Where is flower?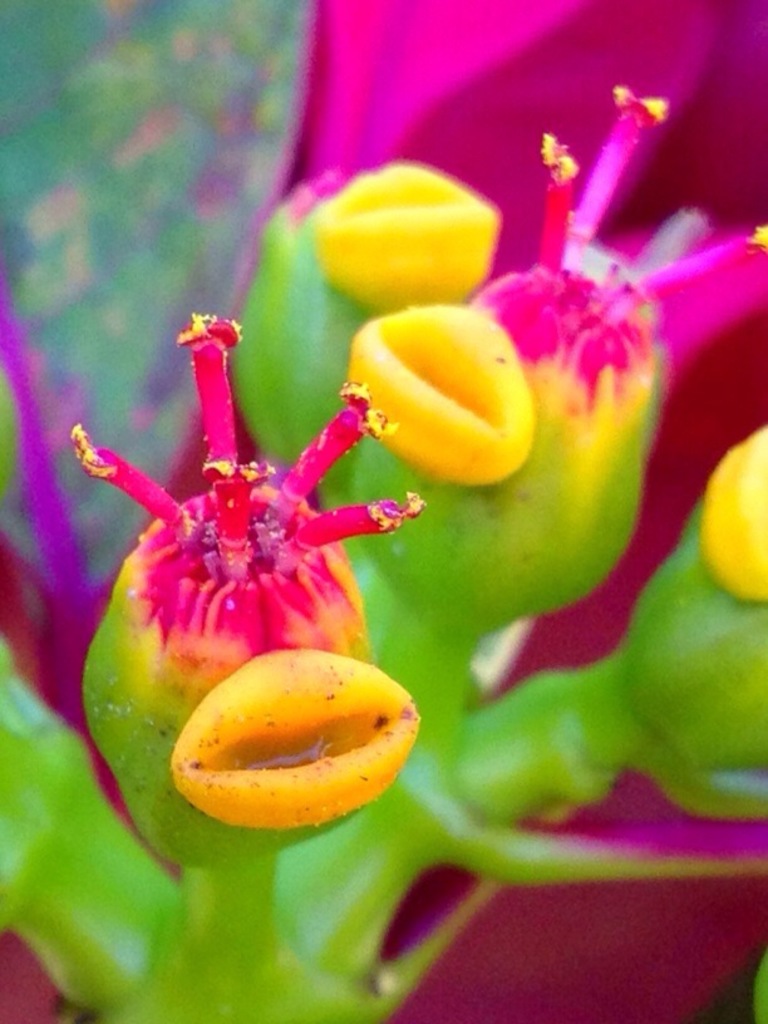
select_region(232, 88, 675, 679).
